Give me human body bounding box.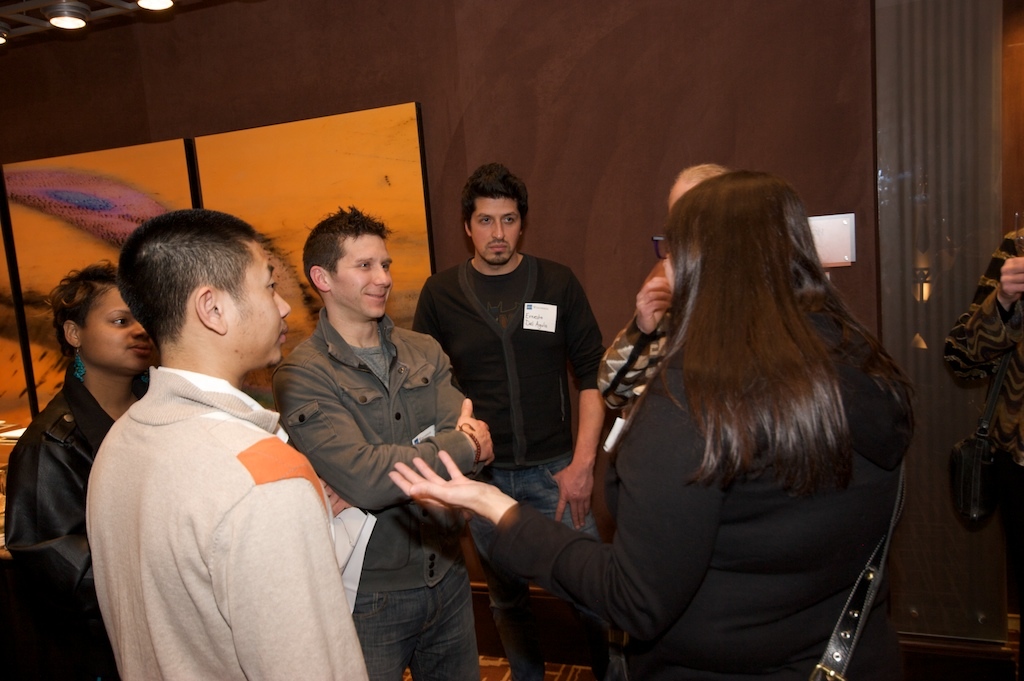
<box>3,367,147,680</box>.
